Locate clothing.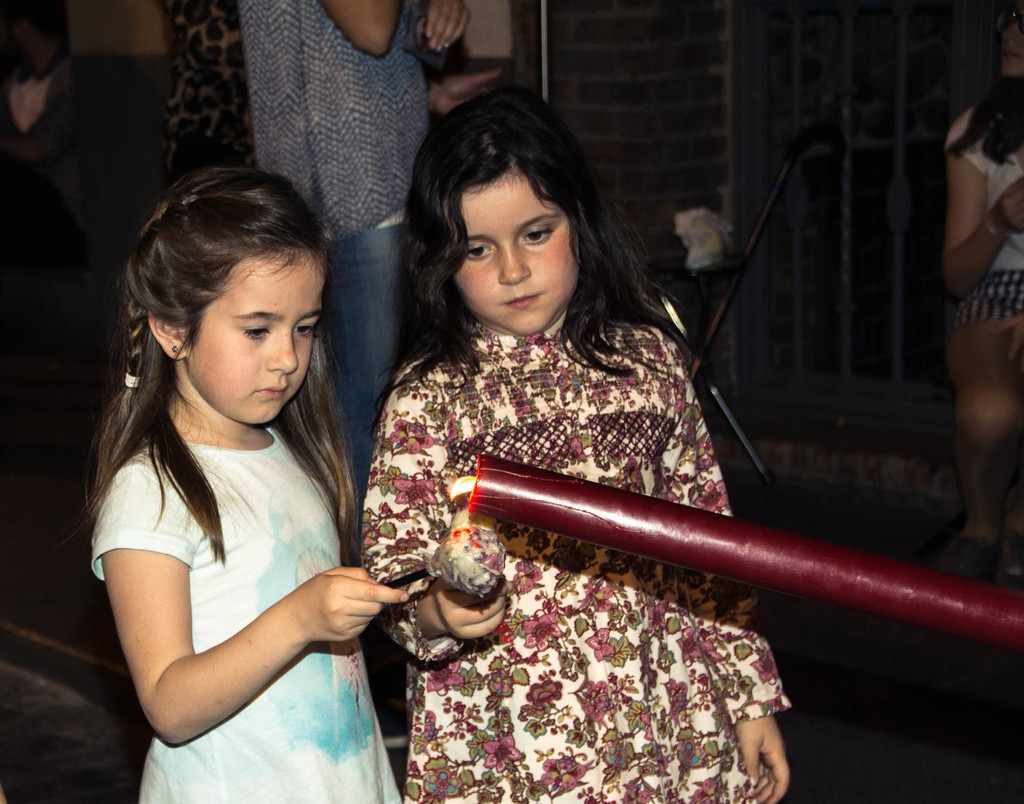
Bounding box: 940, 107, 1023, 338.
